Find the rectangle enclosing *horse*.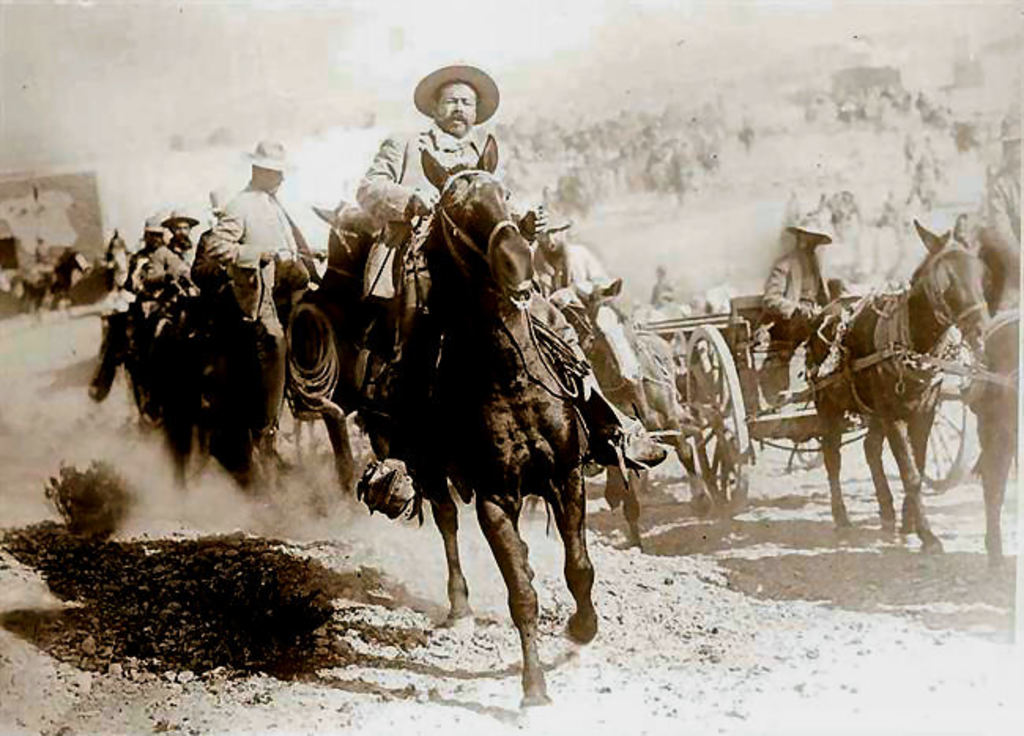
crop(216, 181, 391, 490).
